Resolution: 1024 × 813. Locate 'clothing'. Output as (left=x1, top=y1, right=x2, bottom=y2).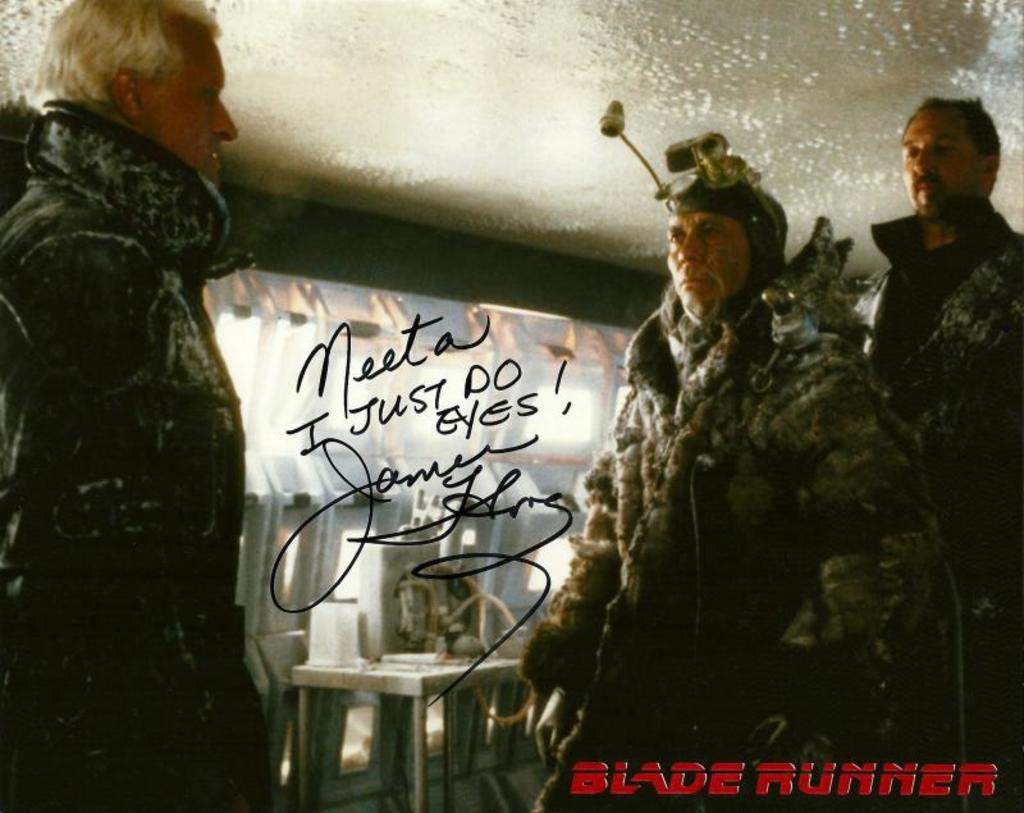
(left=861, top=193, right=1023, bottom=810).
